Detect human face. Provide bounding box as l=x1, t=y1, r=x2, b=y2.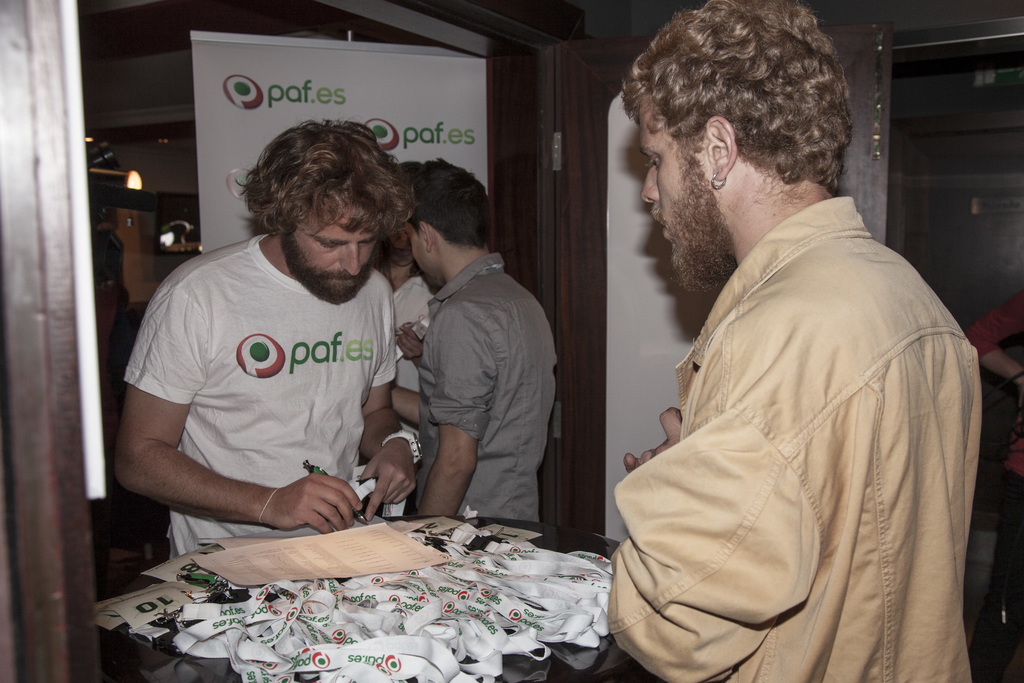
l=392, t=215, r=411, b=272.
